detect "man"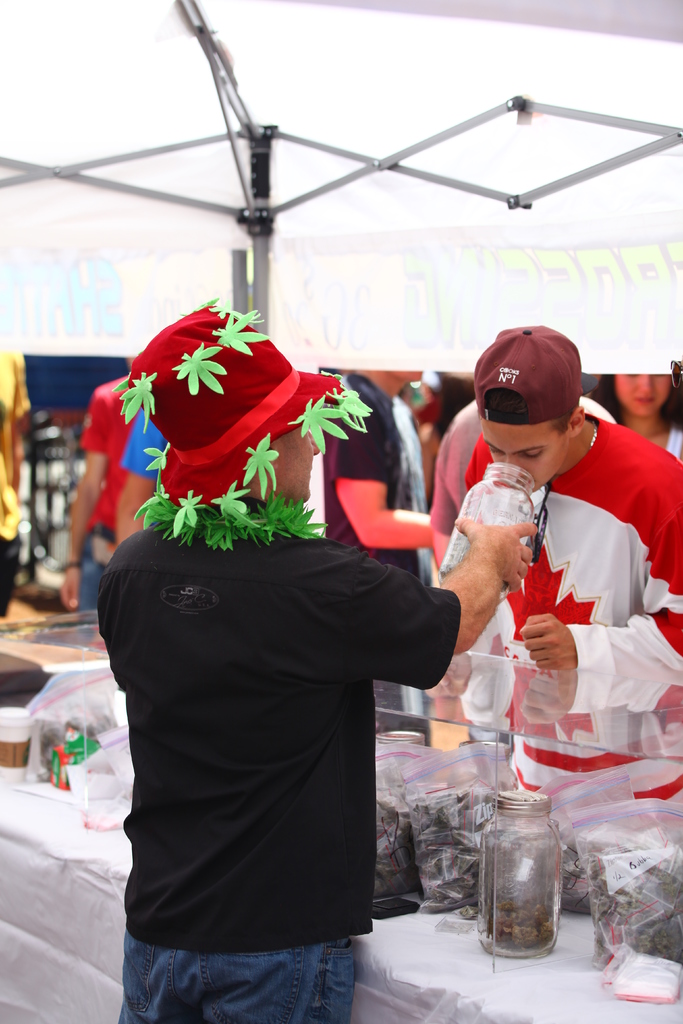
bbox=(92, 359, 489, 1018)
